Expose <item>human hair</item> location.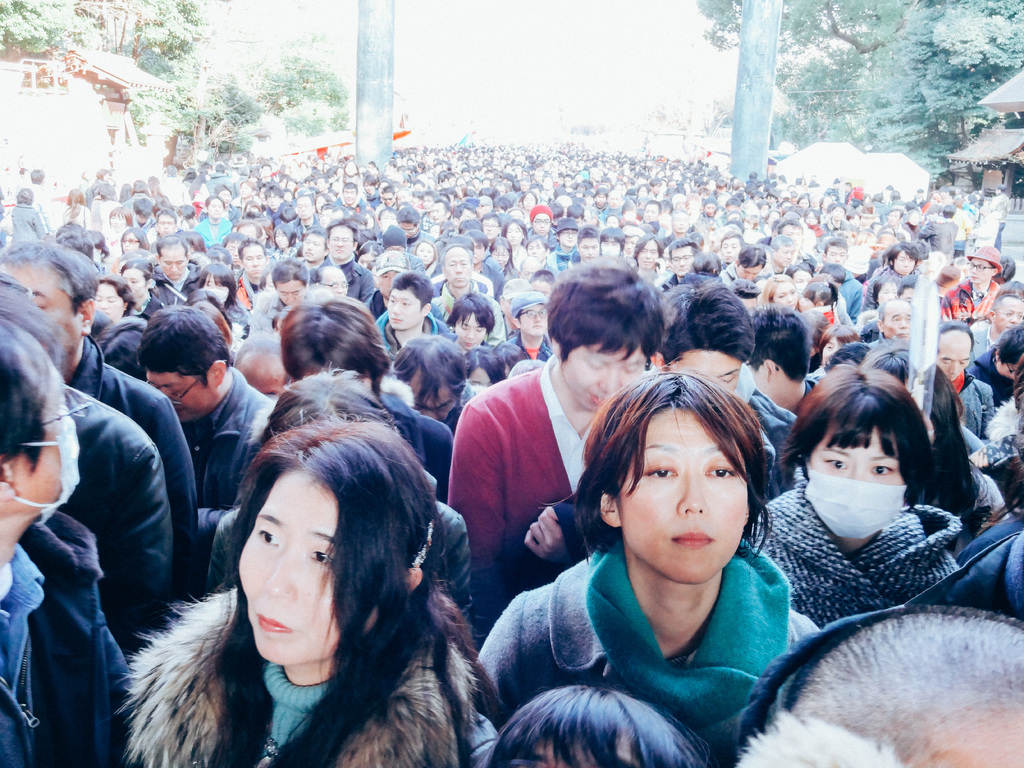
Exposed at detection(792, 606, 1023, 767).
